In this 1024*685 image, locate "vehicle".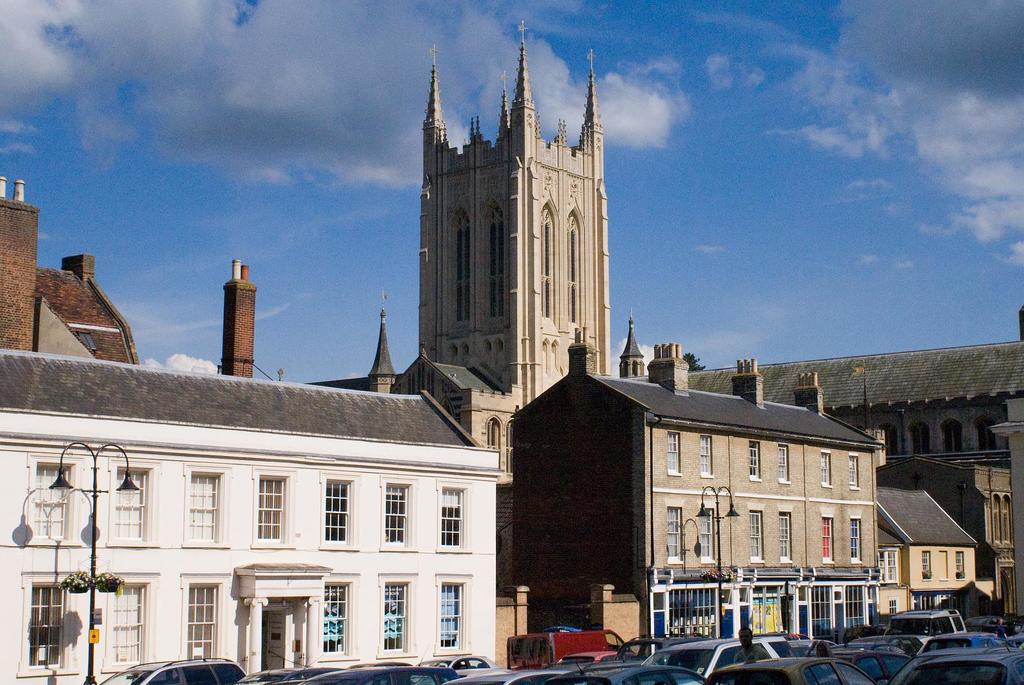
Bounding box: (left=445, top=675, right=509, bottom=684).
